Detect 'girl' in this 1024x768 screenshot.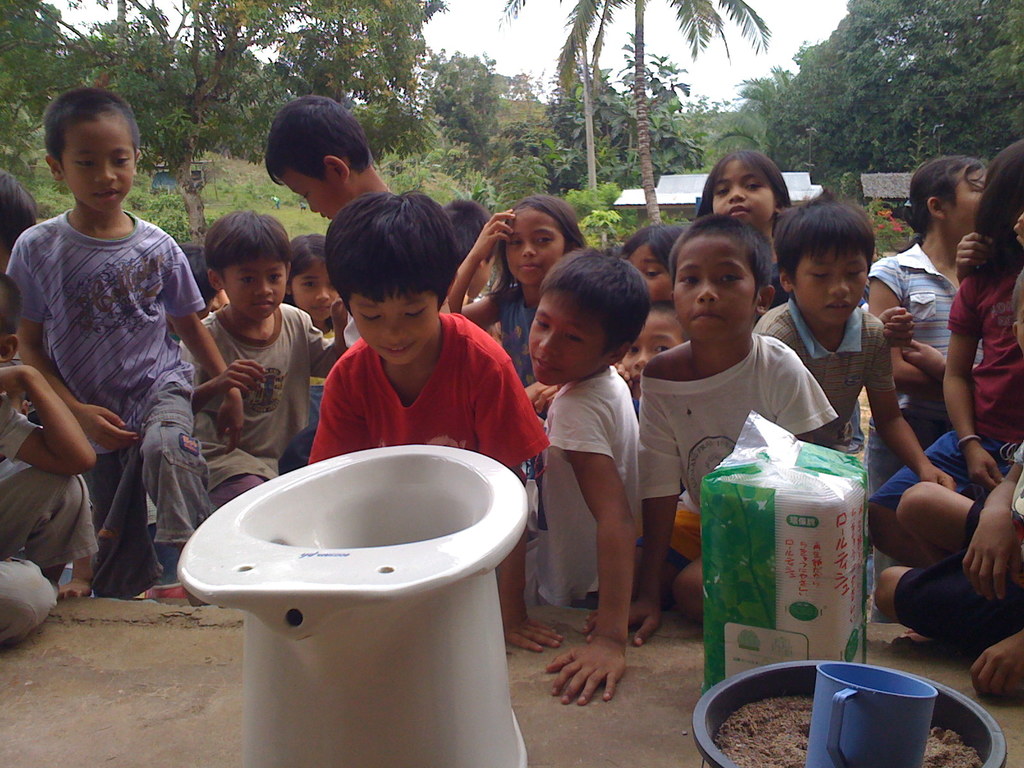
Detection: (left=694, top=150, right=794, bottom=326).
